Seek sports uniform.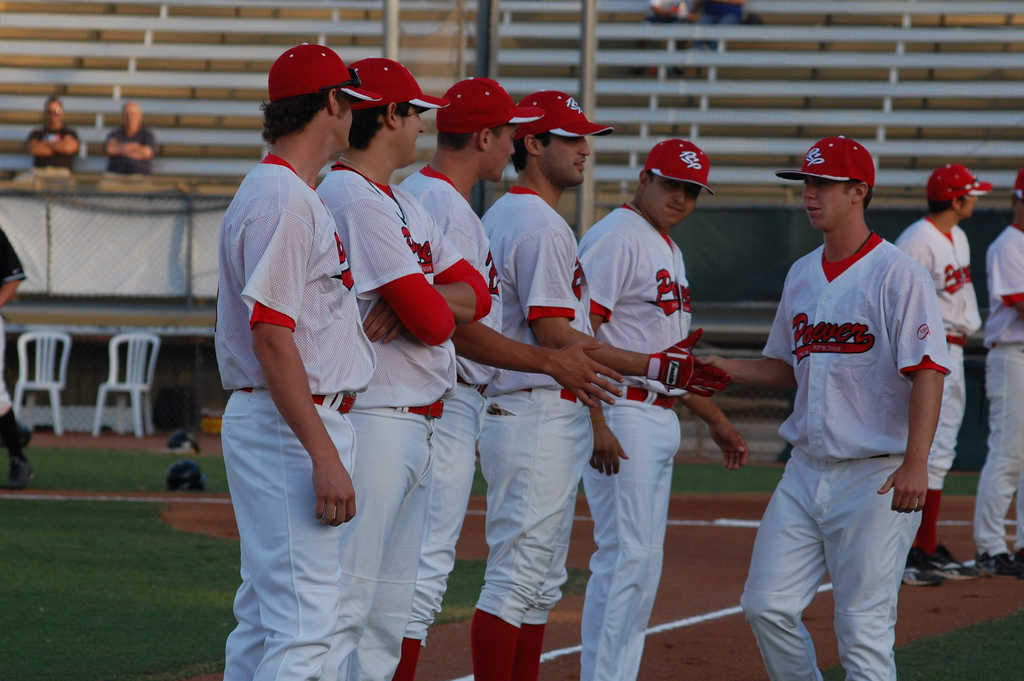
<region>977, 161, 1023, 575</region>.
